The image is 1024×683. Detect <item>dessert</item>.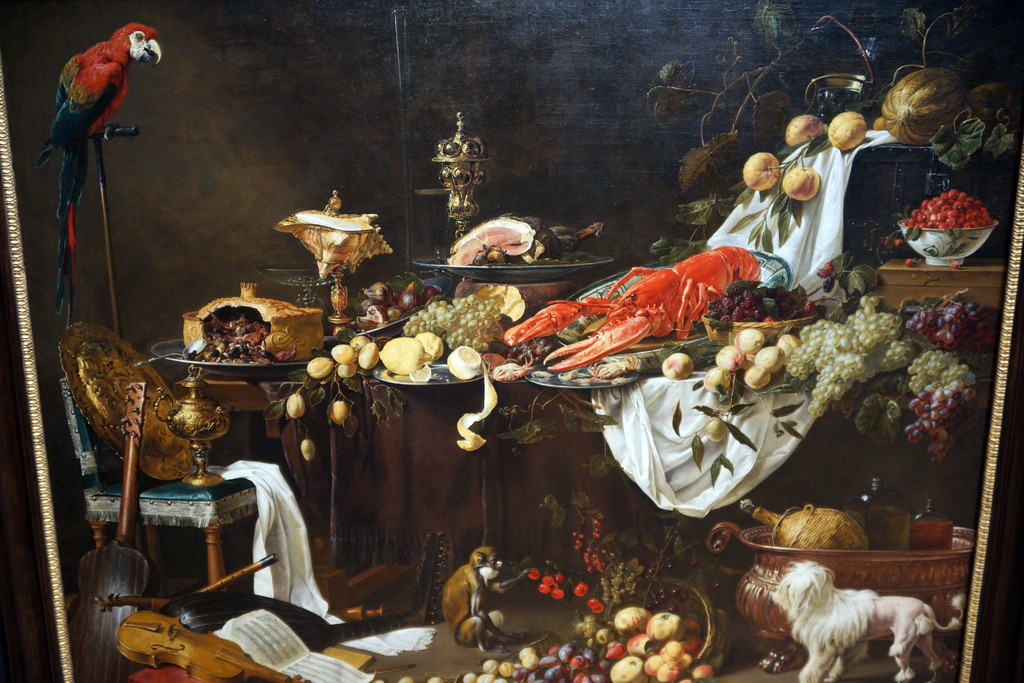
Detection: l=744, t=150, r=787, b=190.
